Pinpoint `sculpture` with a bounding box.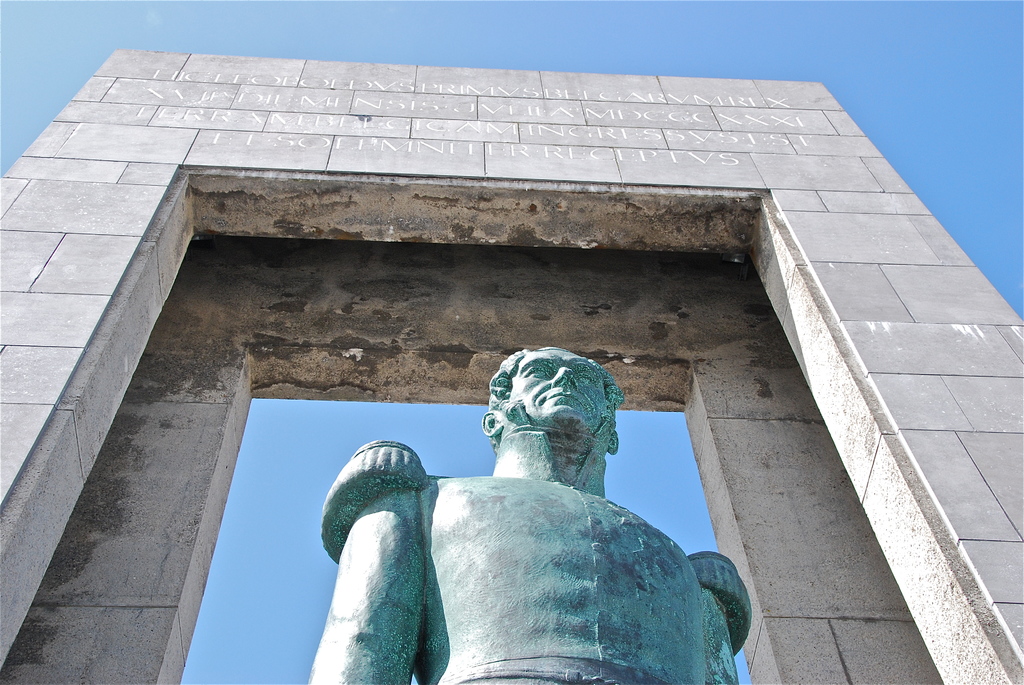
l=316, t=338, r=760, b=684.
